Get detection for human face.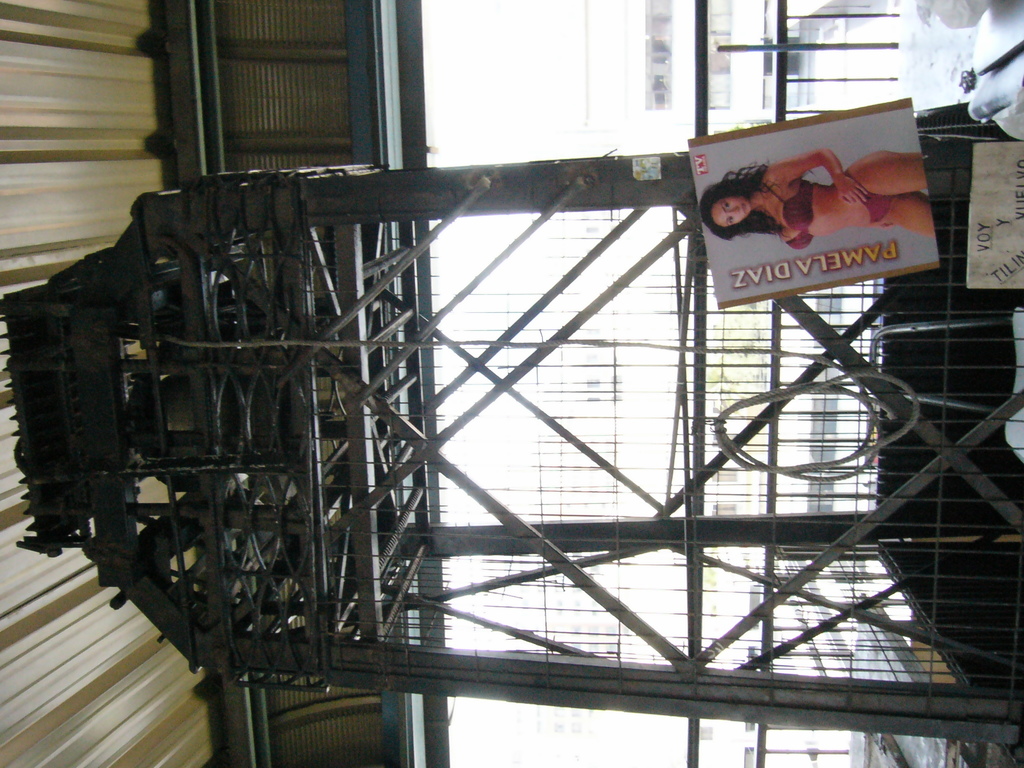
Detection: <bbox>707, 193, 753, 228</bbox>.
